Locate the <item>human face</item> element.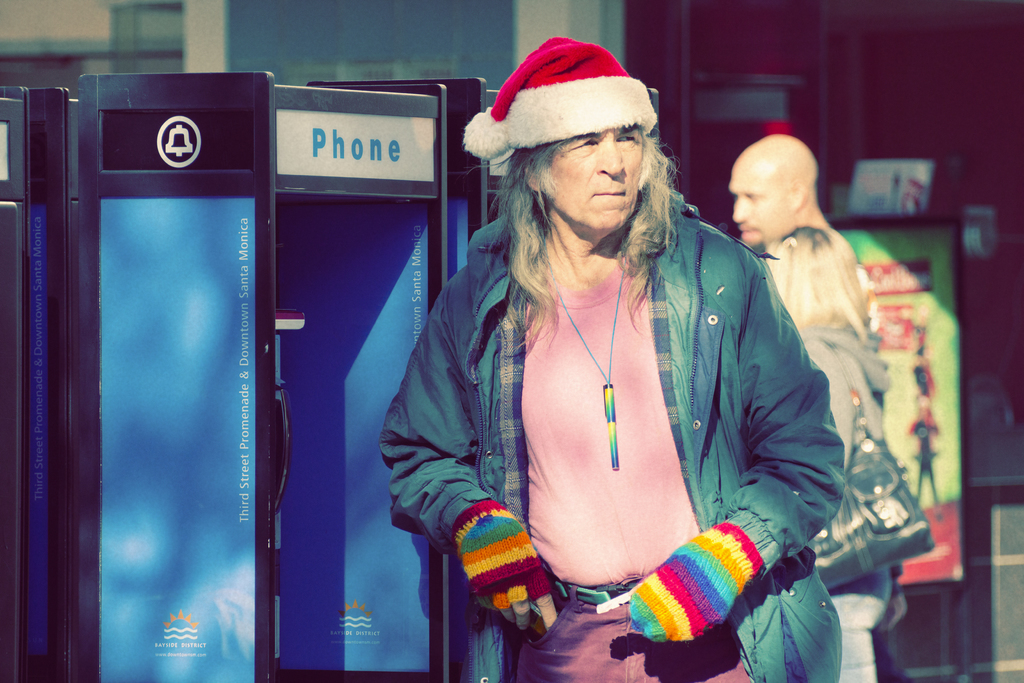
Element bbox: [x1=726, y1=161, x2=787, y2=252].
